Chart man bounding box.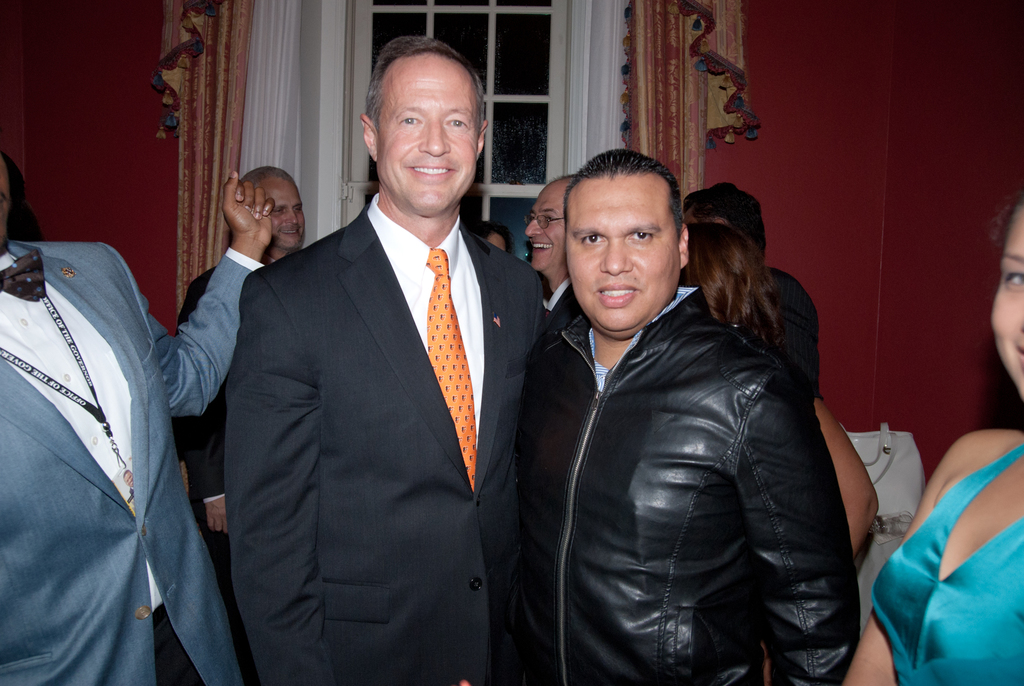
Charted: bbox=(520, 175, 577, 338).
